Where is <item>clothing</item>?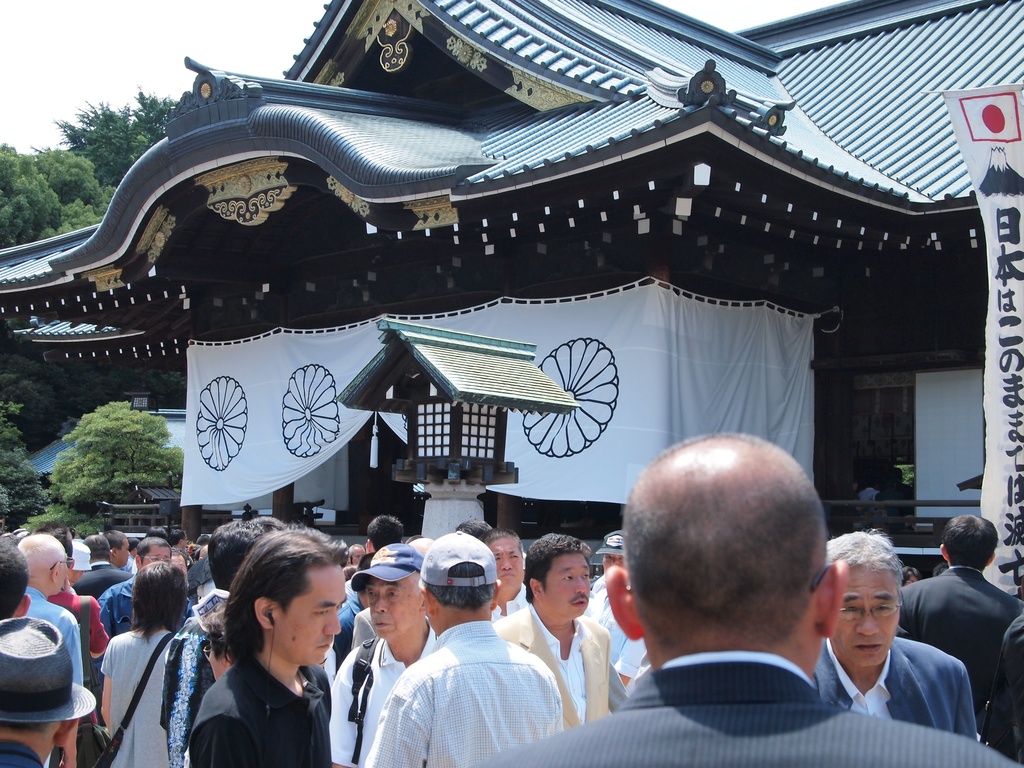
x1=493, y1=612, x2=610, y2=735.
